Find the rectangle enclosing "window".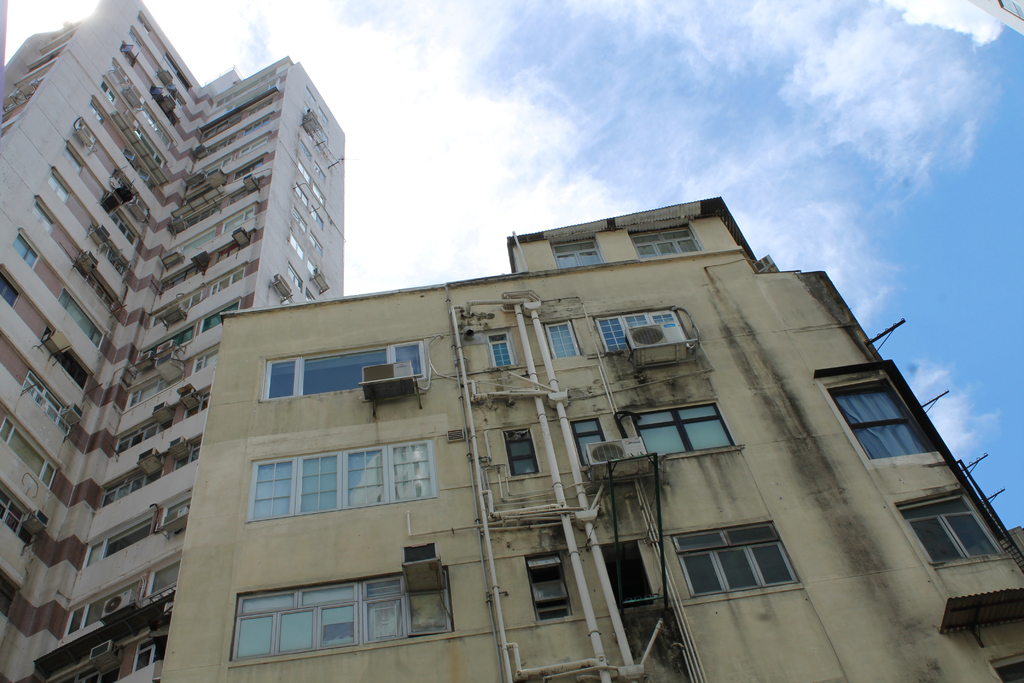
box=[525, 551, 572, 617].
